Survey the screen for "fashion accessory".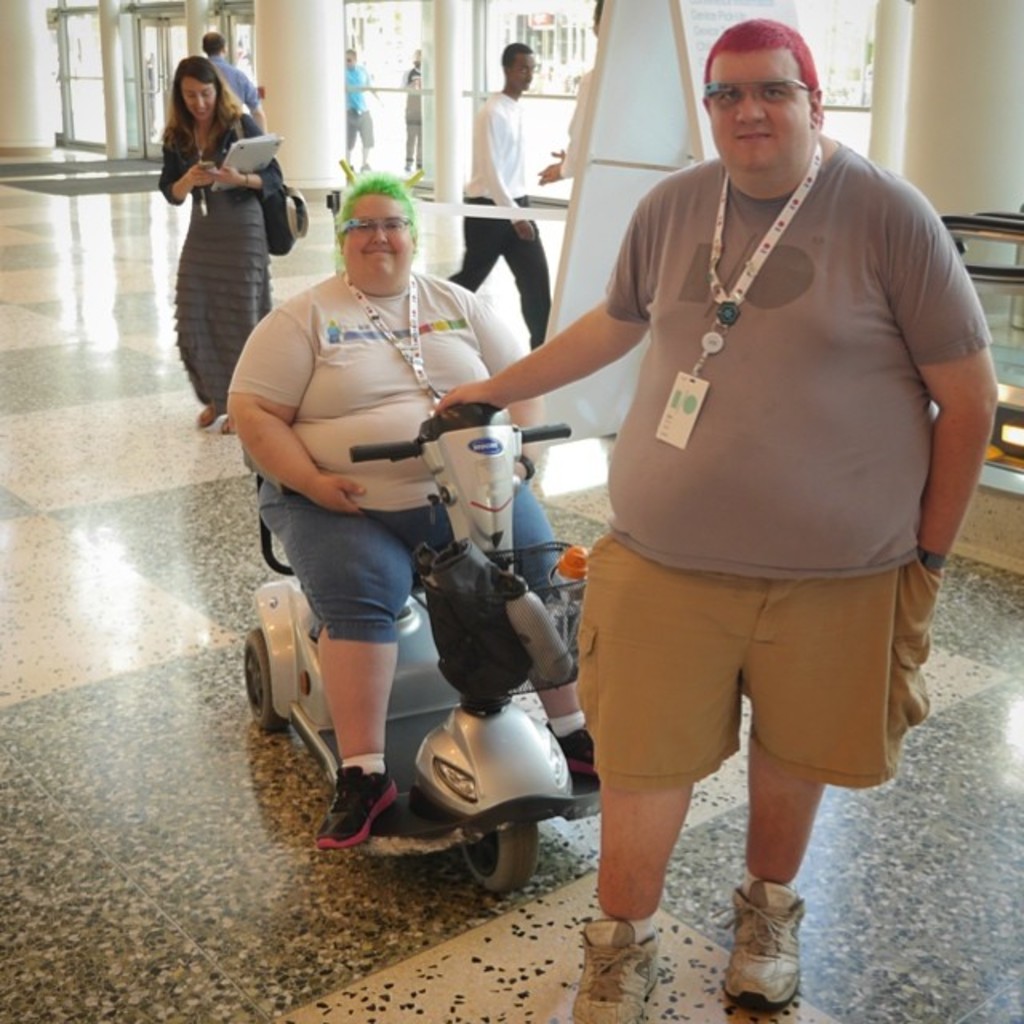
Survey found: BBox(230, 114, 310, 256).
